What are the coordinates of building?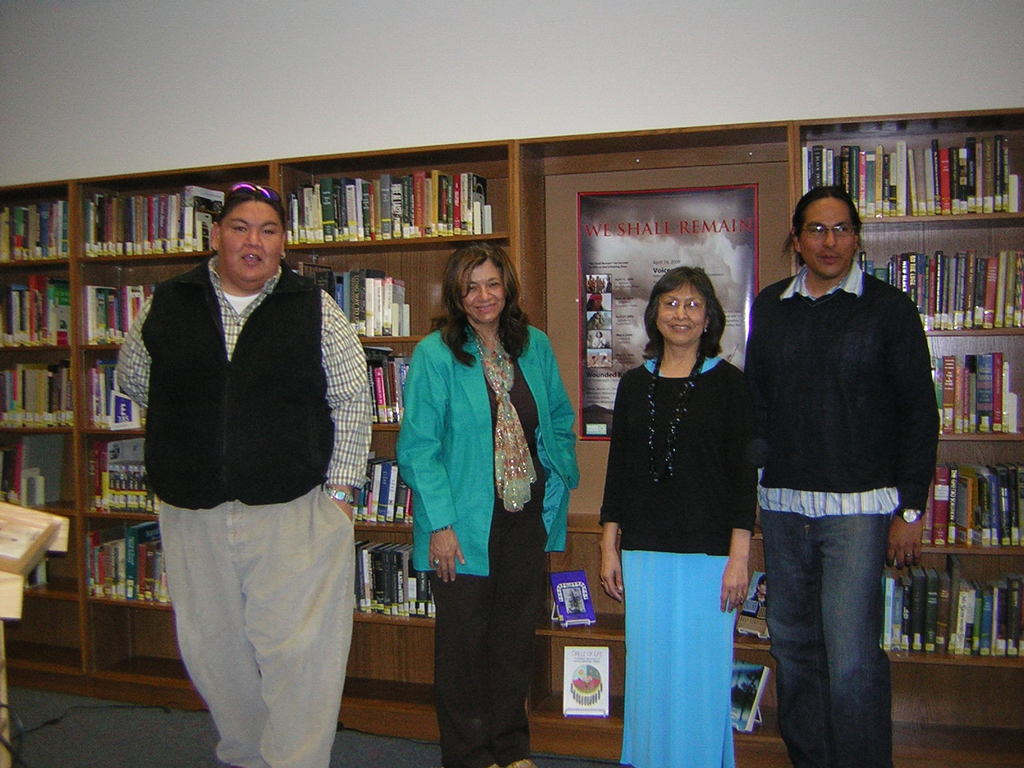
(x1=0, y1=0, x2=1023, y2=767).
